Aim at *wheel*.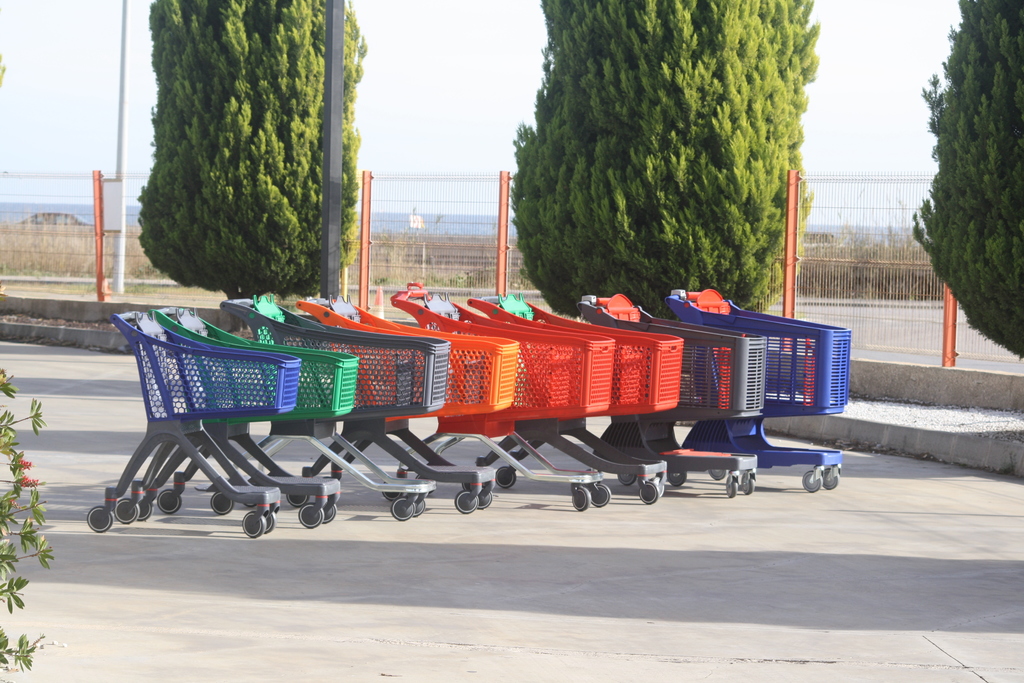
Aimed at 415/497/426/514.
